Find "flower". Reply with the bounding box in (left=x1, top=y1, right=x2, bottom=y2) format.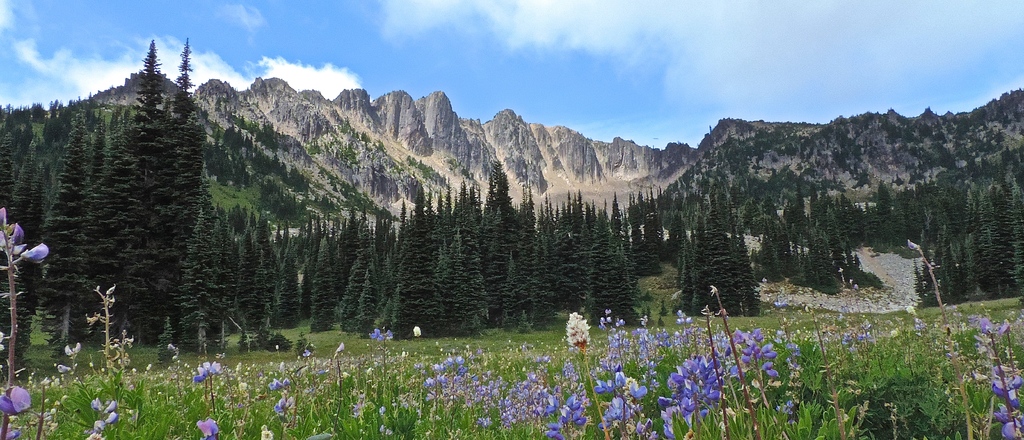
(left=606, top=404, right=620, bottom=420).
